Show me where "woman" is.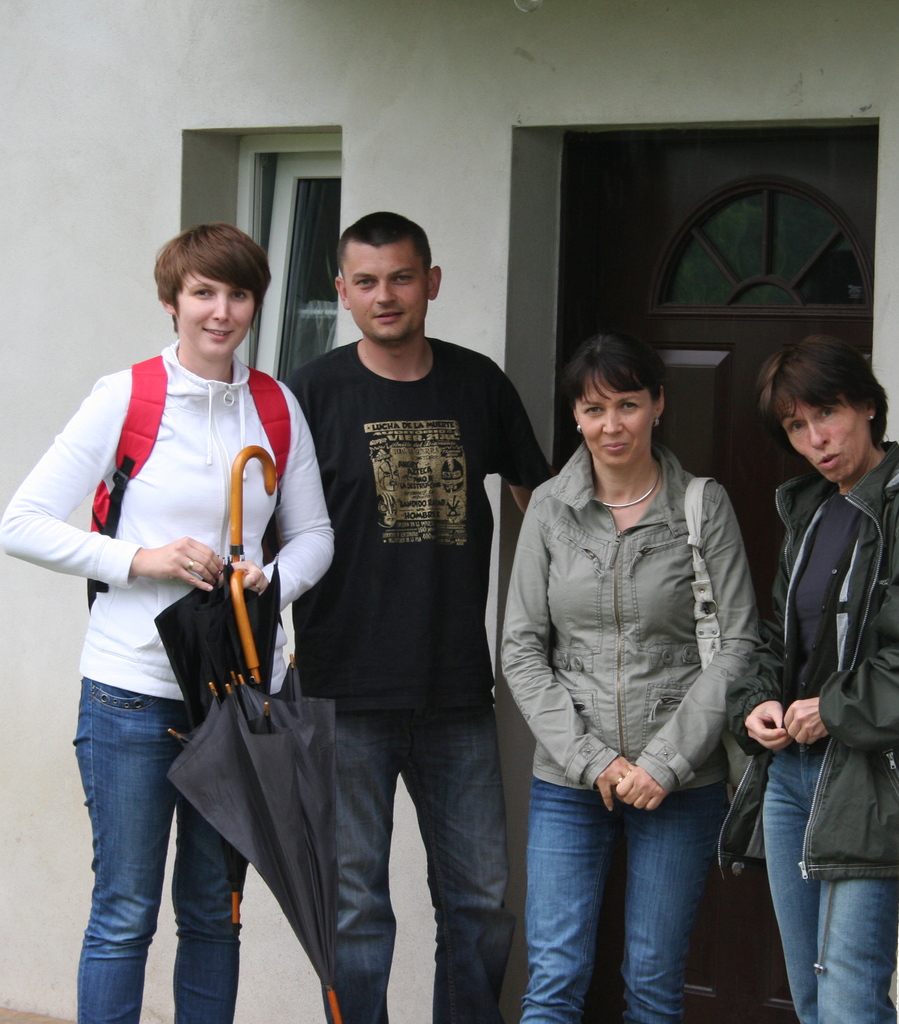
"woman" is at rect(727, 333, 898, 1023).
